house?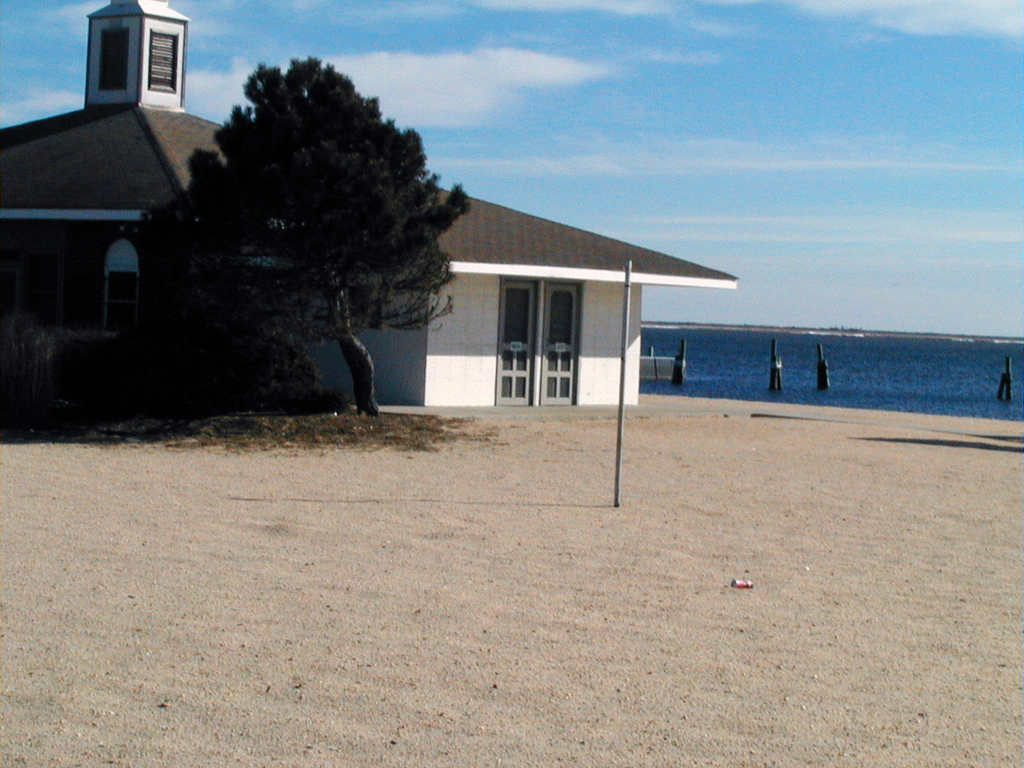
Rect(102, 74, 762, 443)
